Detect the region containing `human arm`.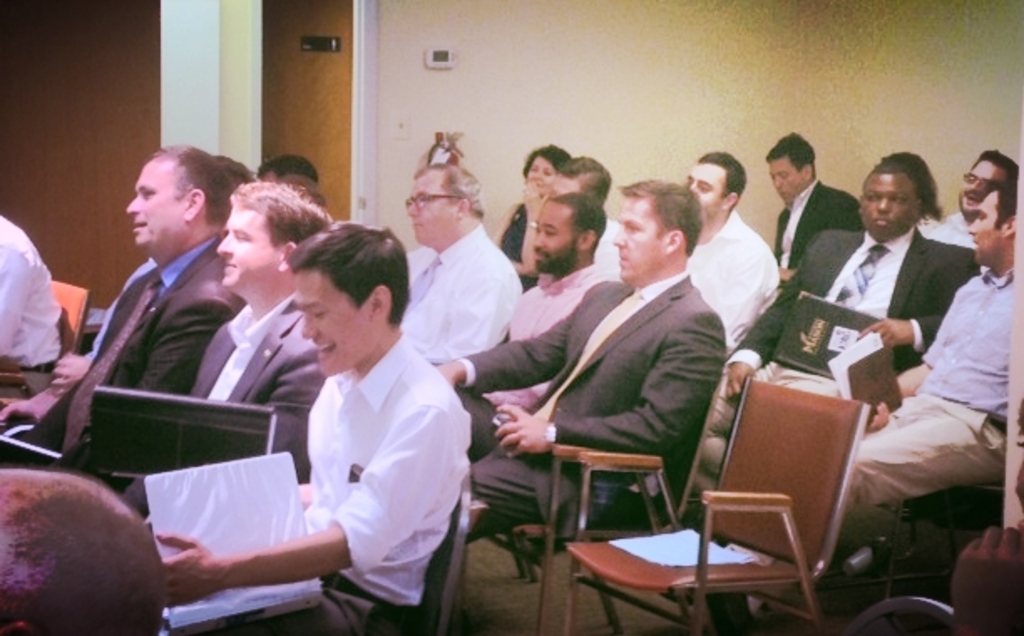
select_region(949, 527, 1022, 634).
